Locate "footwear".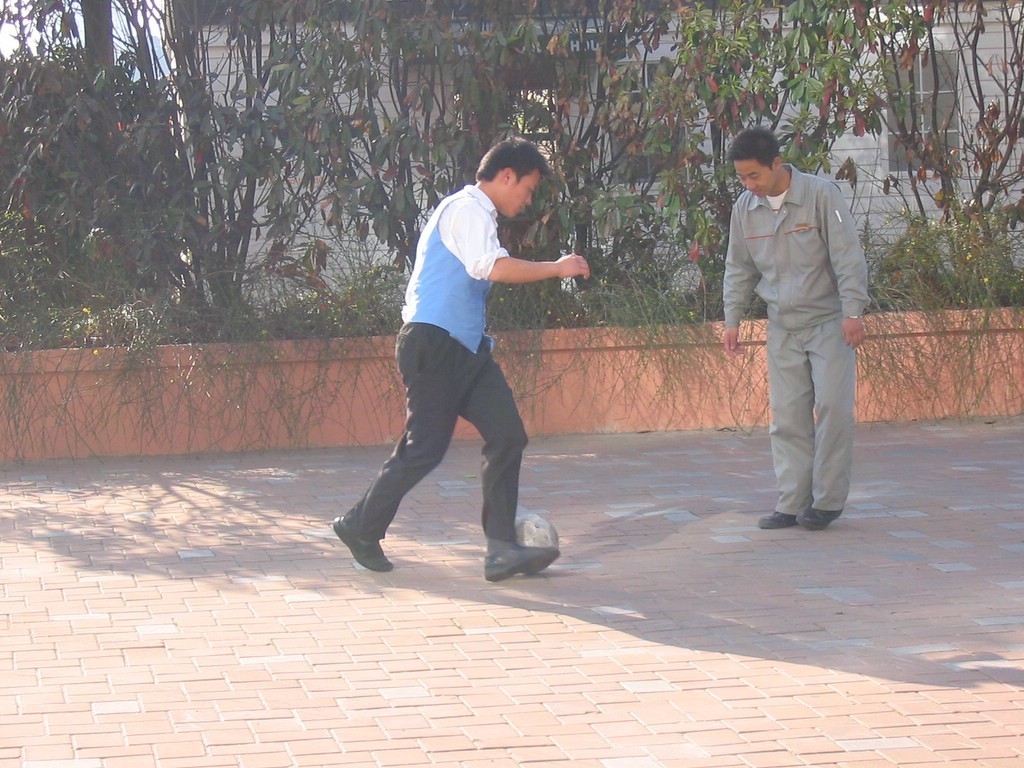
Bounding box: {"left": 761, "top": 509, "right": 793, "bottom": 528}.
